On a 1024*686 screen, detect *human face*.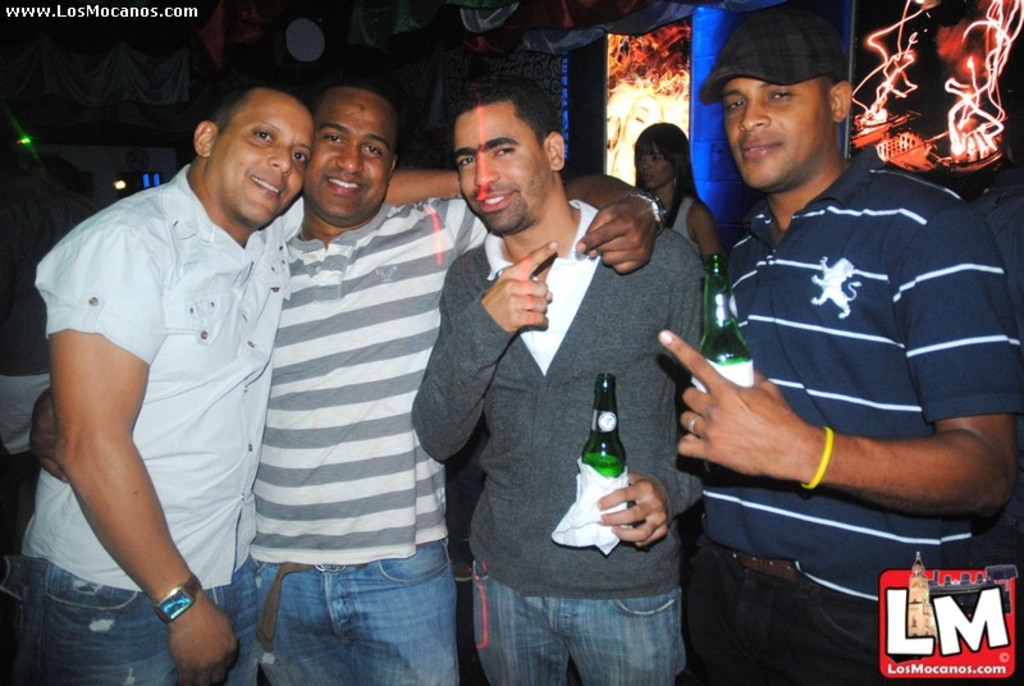
bbox=[722, 79, 828, 192].
